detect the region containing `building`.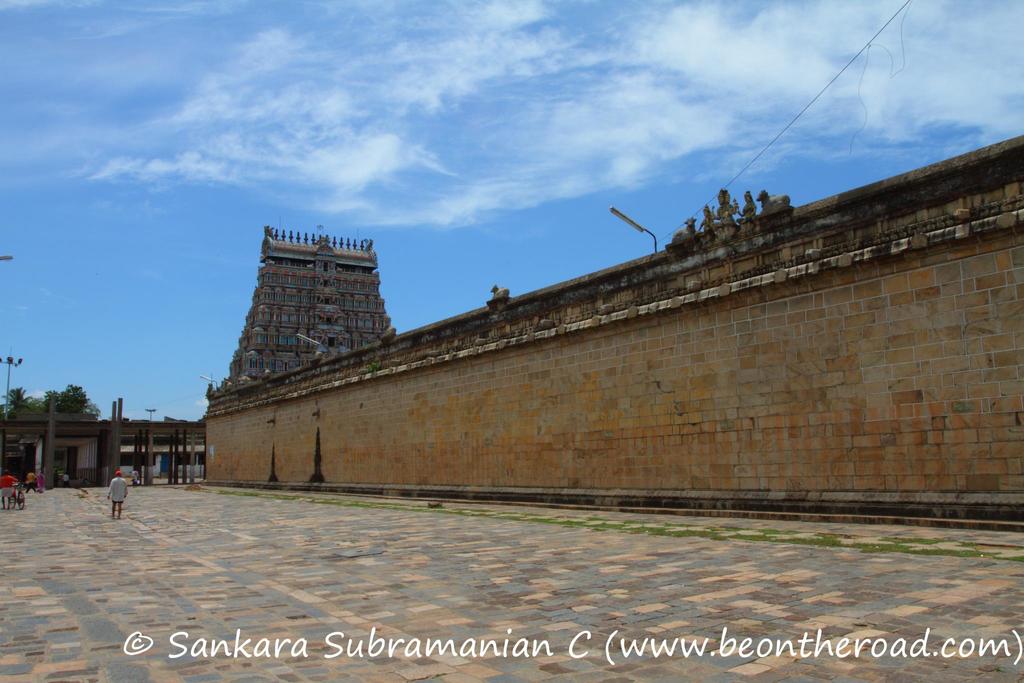
<bbox>213, 226, 388, 397</bbox>.
